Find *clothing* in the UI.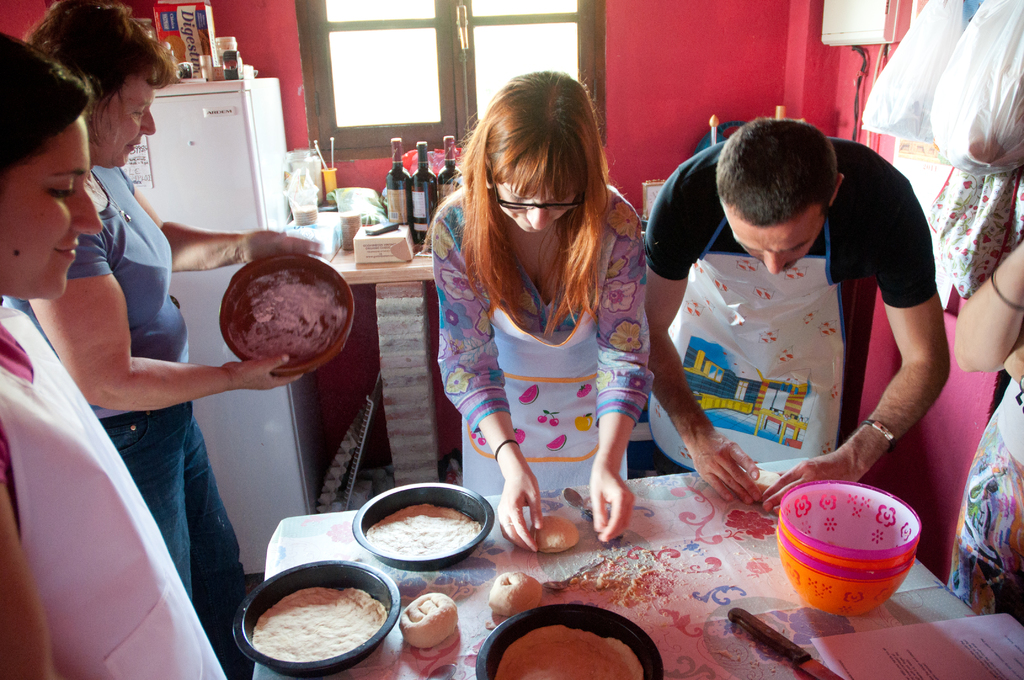
UI element at 641/139/938/478.
